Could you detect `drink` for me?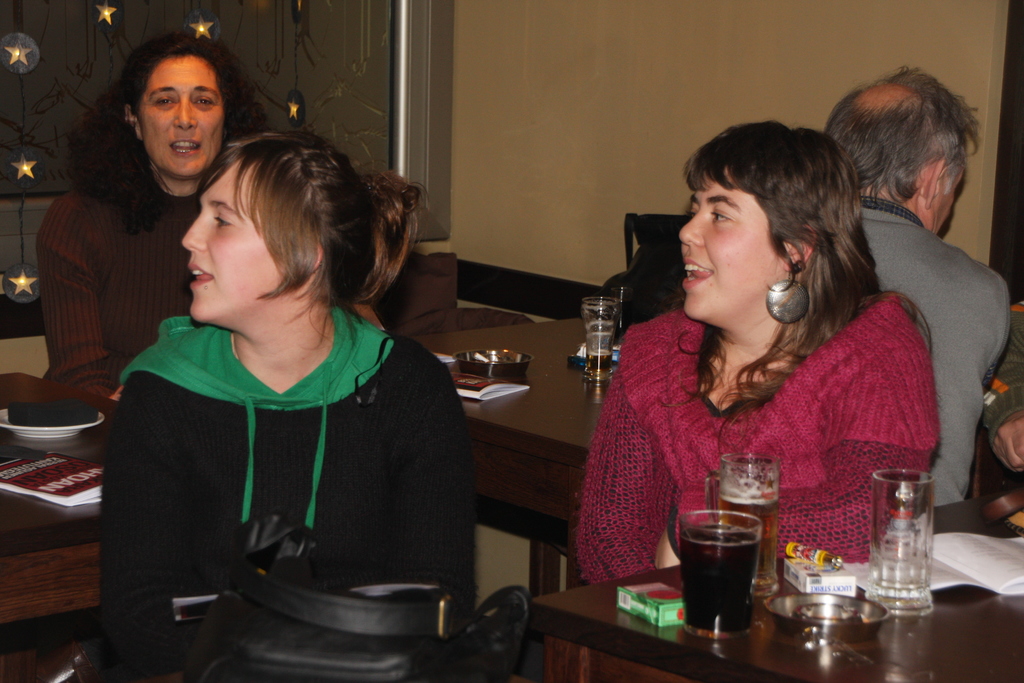
Detection result: x1=676, y1=522, x2=762, y2=641.
